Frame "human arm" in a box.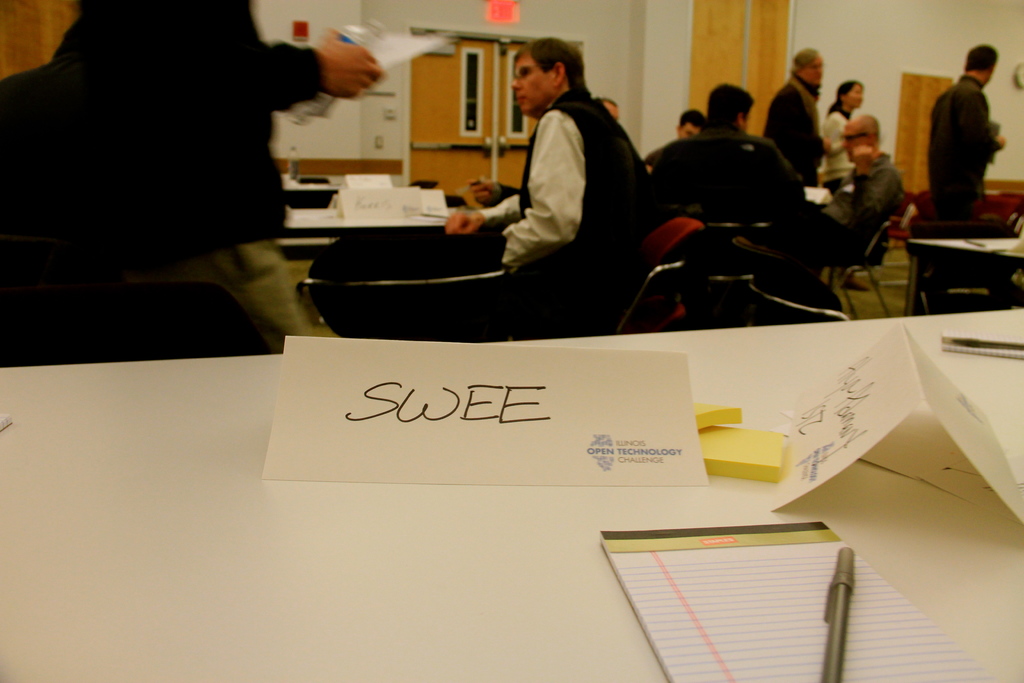
{"x1": 845, "y1": 140, "x2": 908, "y2": 227}.
